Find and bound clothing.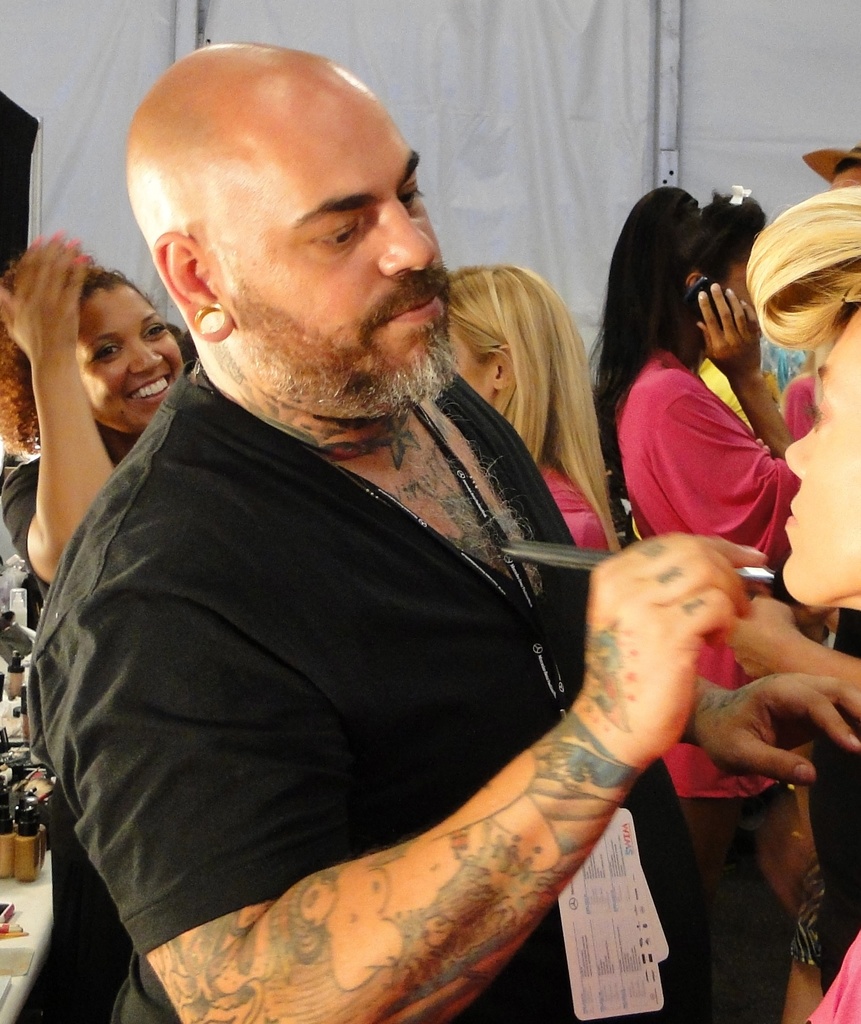
Bound: l=523, t=447, r=615, b=589.
